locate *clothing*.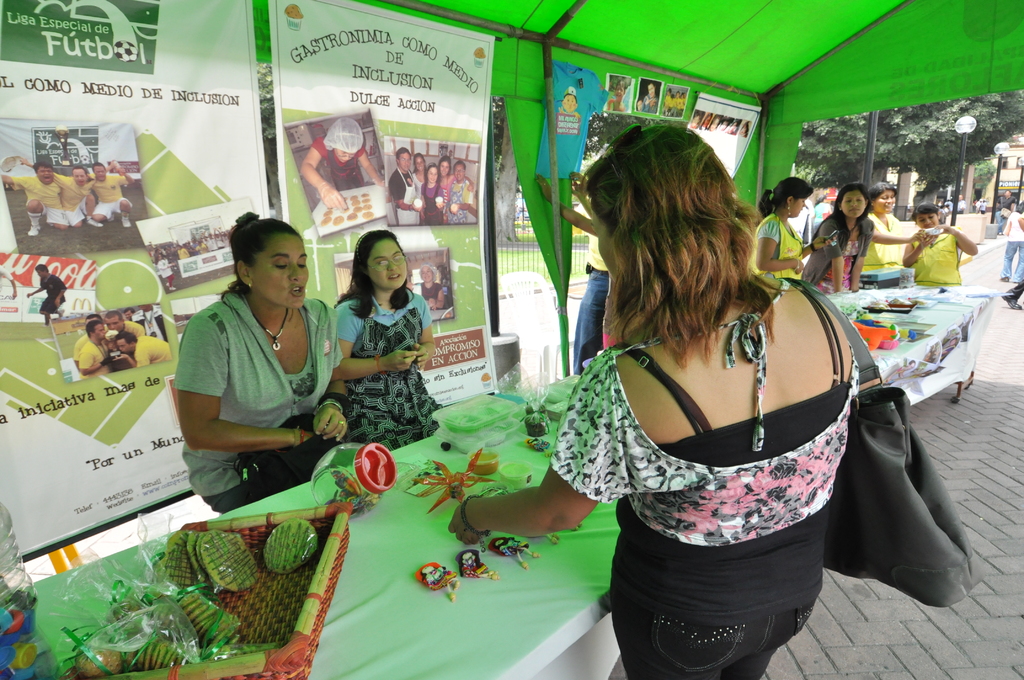
Bounding box: 95,170,129,216.
